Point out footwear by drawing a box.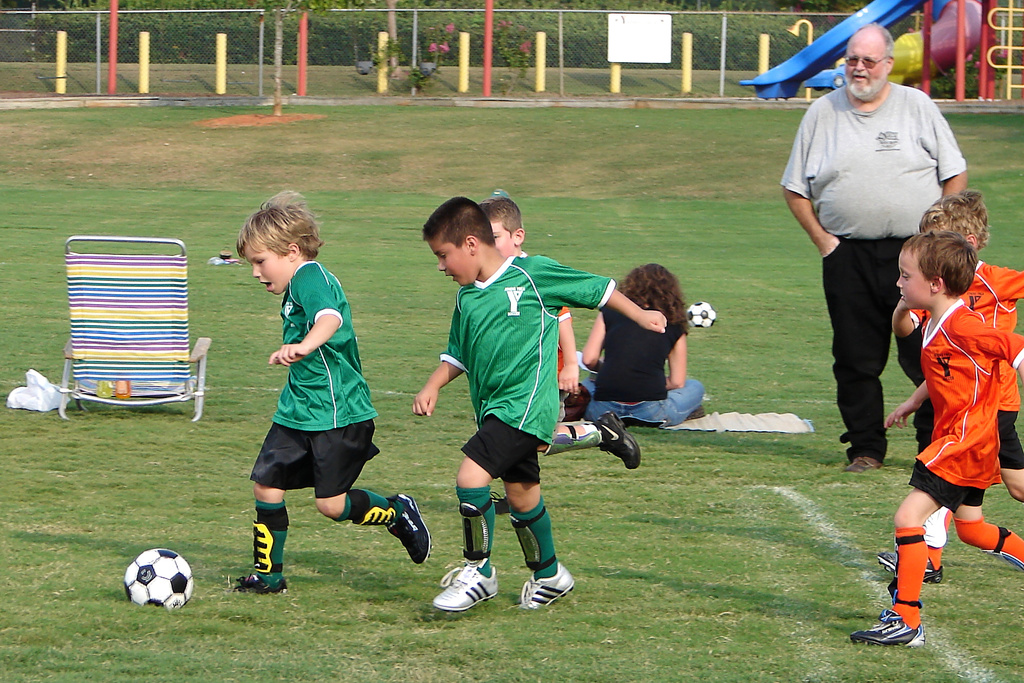
crop(838, 604, 927, 646).
